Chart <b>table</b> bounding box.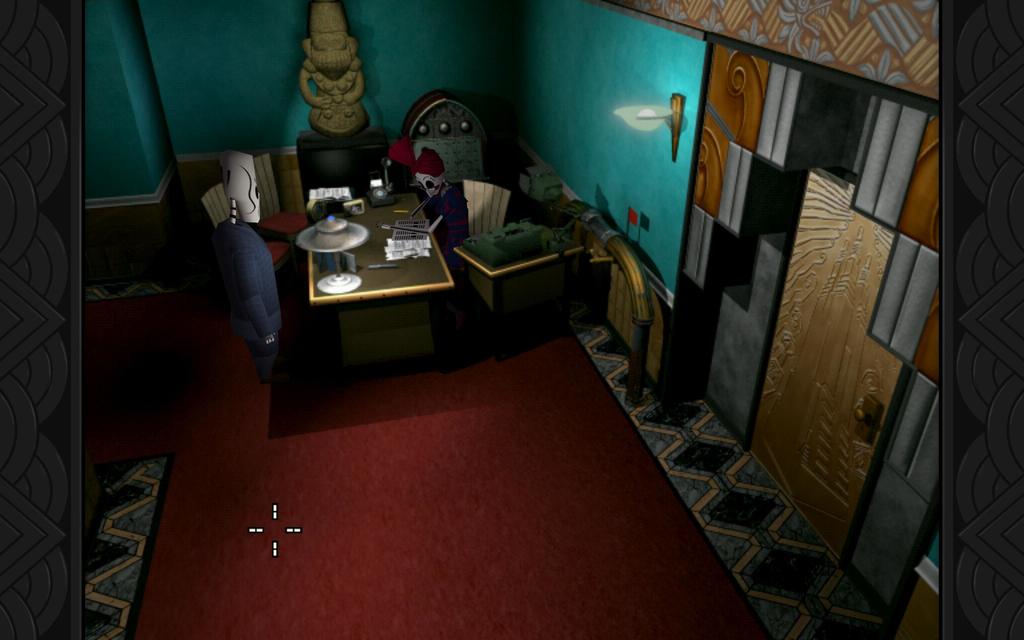
Charted: 454,214,588,332.
